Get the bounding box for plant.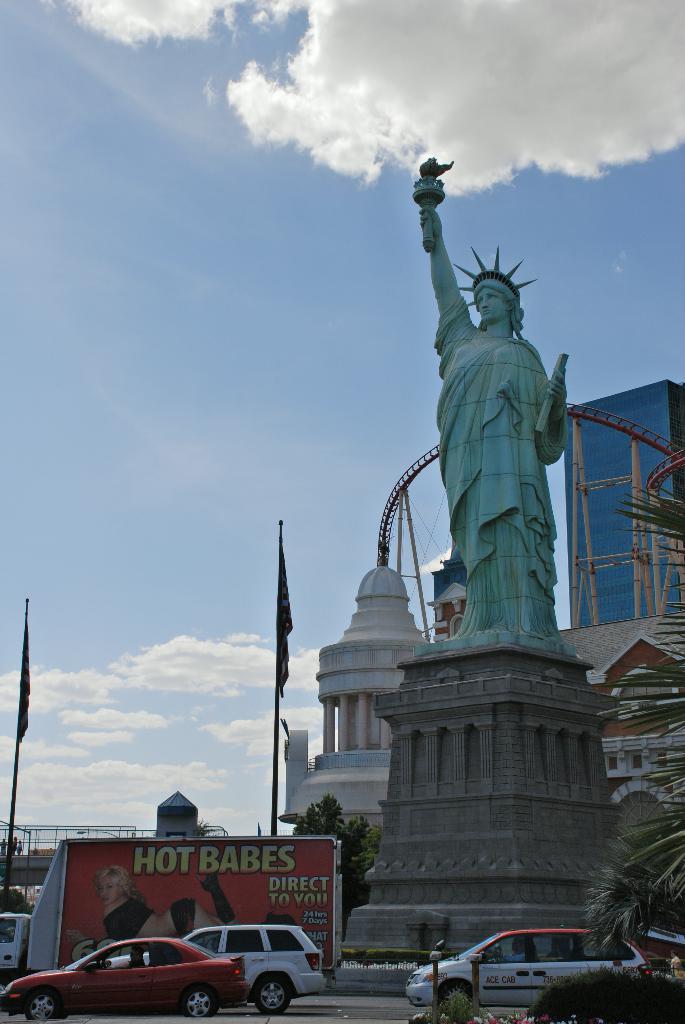
Rect(473, 1009, 585, 1023).
